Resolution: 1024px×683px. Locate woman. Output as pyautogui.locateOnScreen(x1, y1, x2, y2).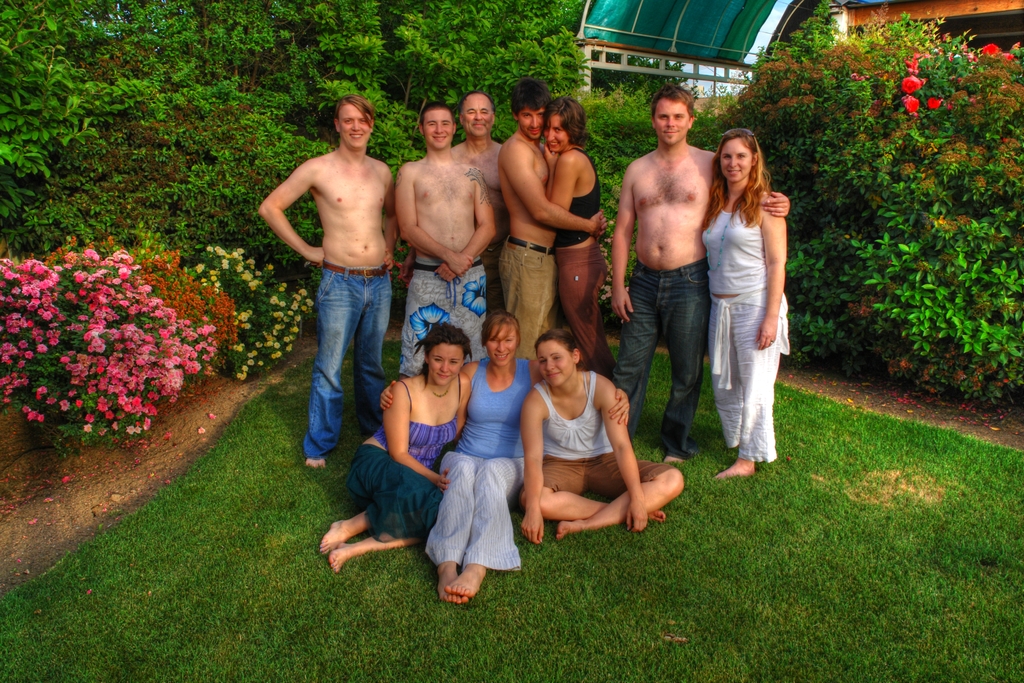
pyautogui.locateOnScreen(699, 119, 799, 484).
